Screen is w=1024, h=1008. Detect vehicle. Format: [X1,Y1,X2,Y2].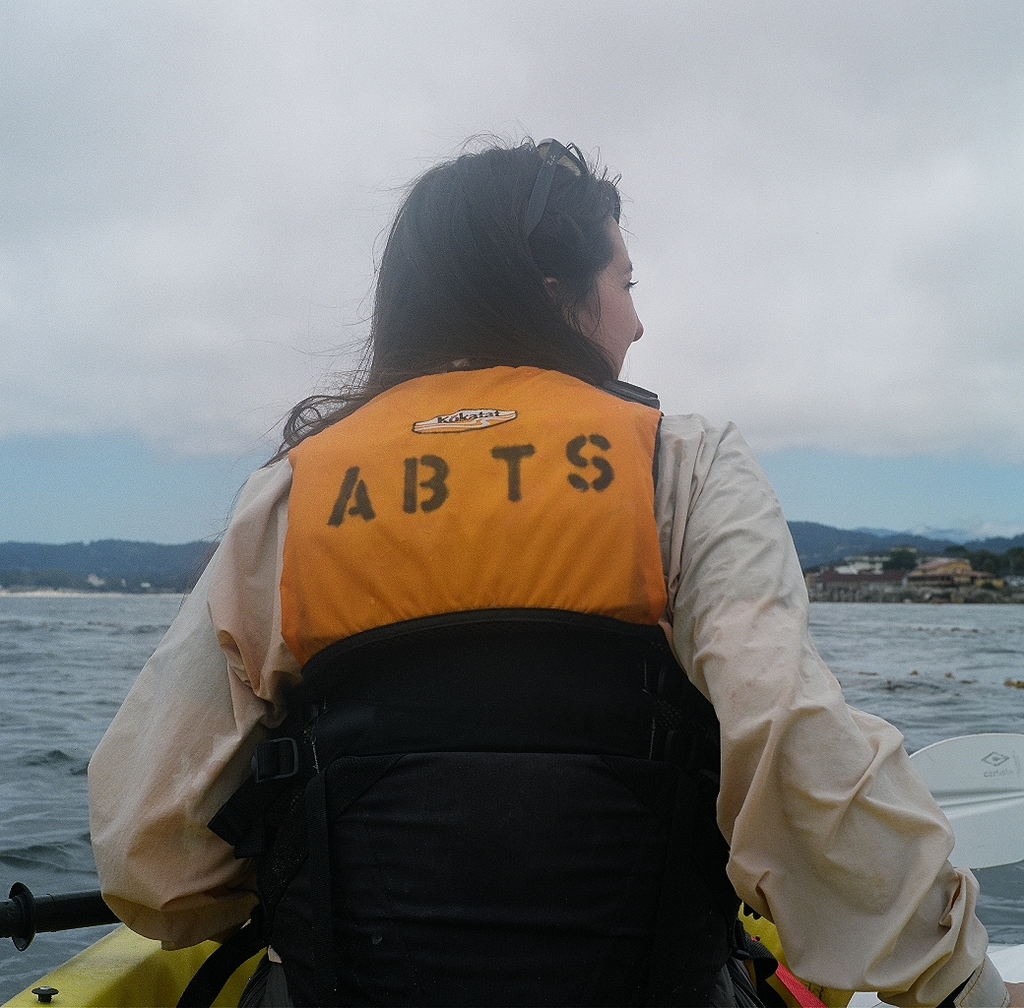
[0,388,1023,1007].
